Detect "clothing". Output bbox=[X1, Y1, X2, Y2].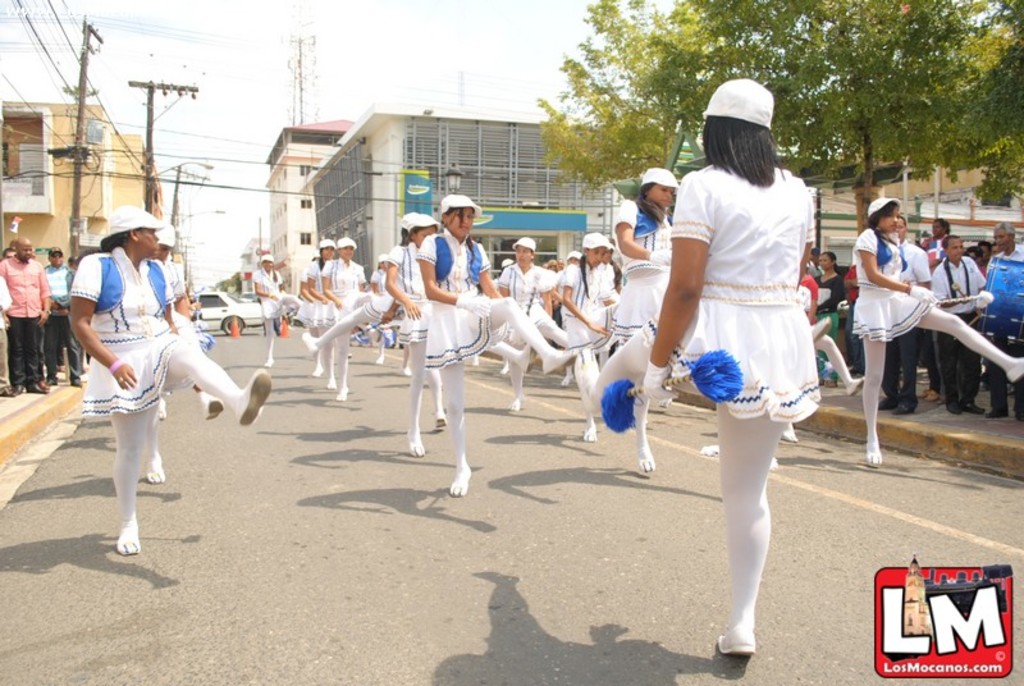
bbox=[6, 314, 44, 388].
